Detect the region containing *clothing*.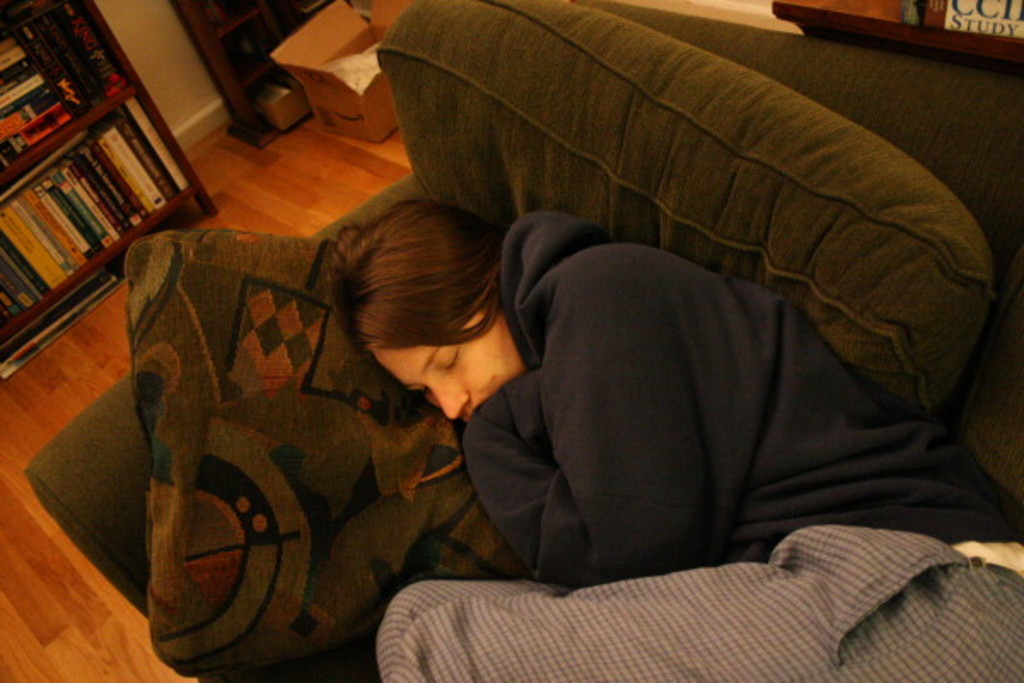
bbox(435, 166, 925, 599).
